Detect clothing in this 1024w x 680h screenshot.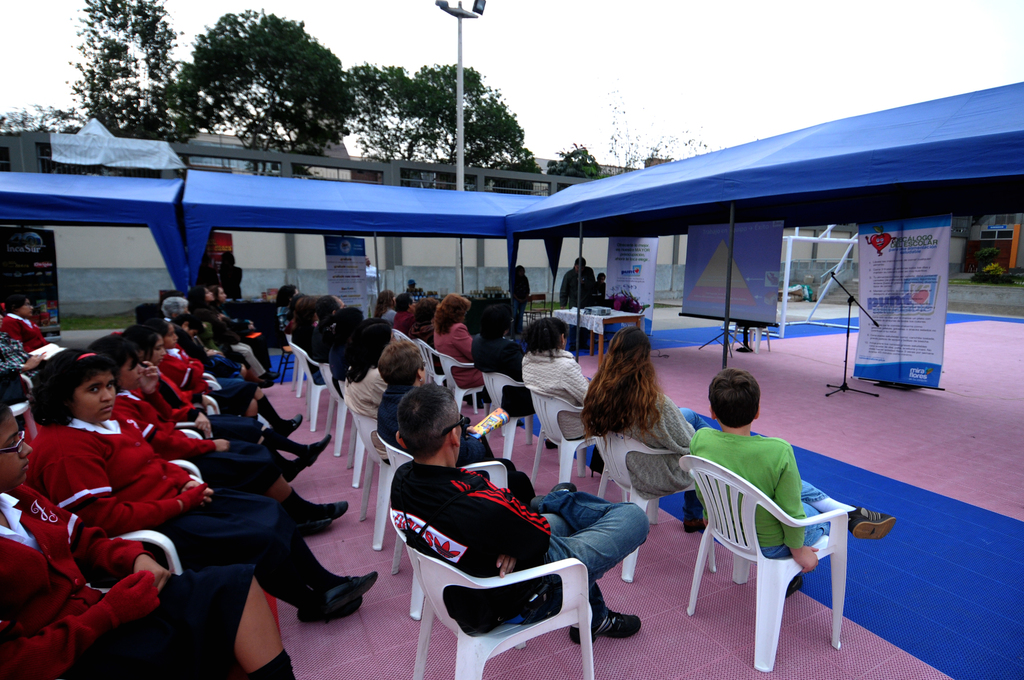
Detection: region(386, 307, 415, 338).
